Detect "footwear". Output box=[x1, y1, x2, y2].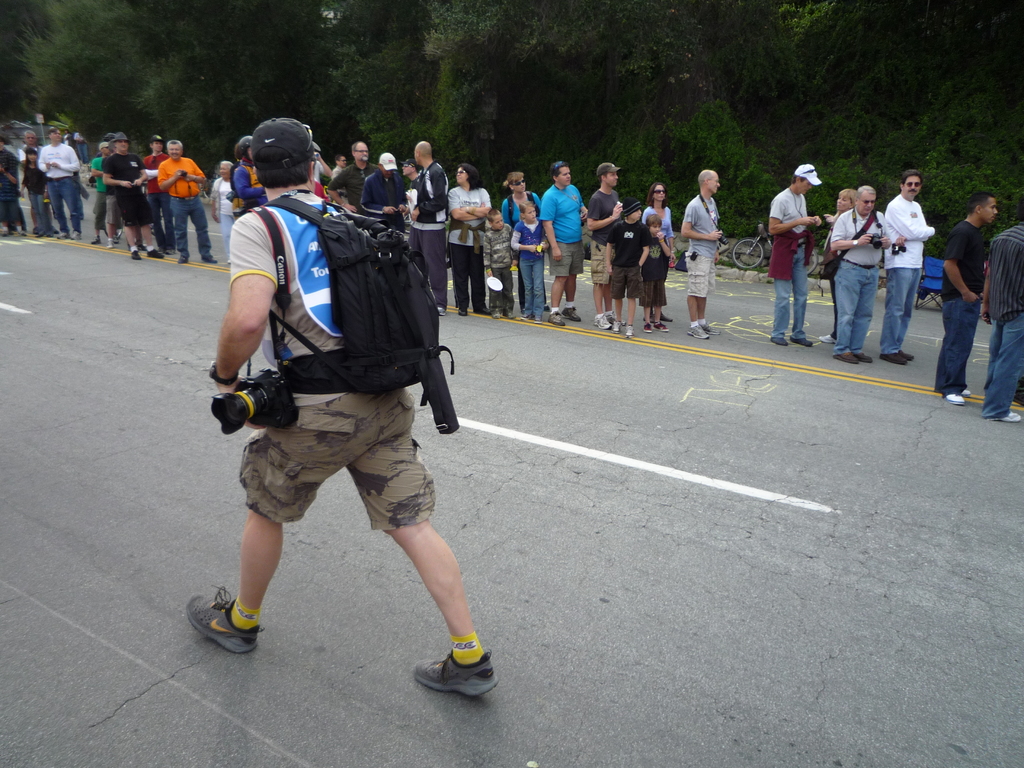
box=[653, 319, 667, 332].
